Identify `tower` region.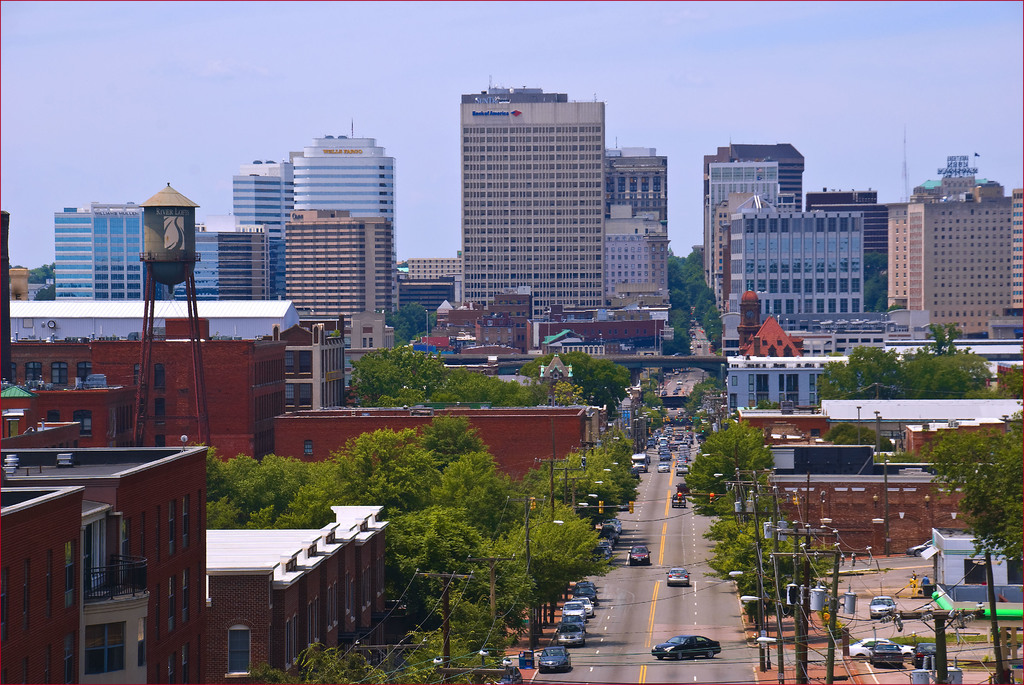
Region: region(293, 117, 398, 322).
